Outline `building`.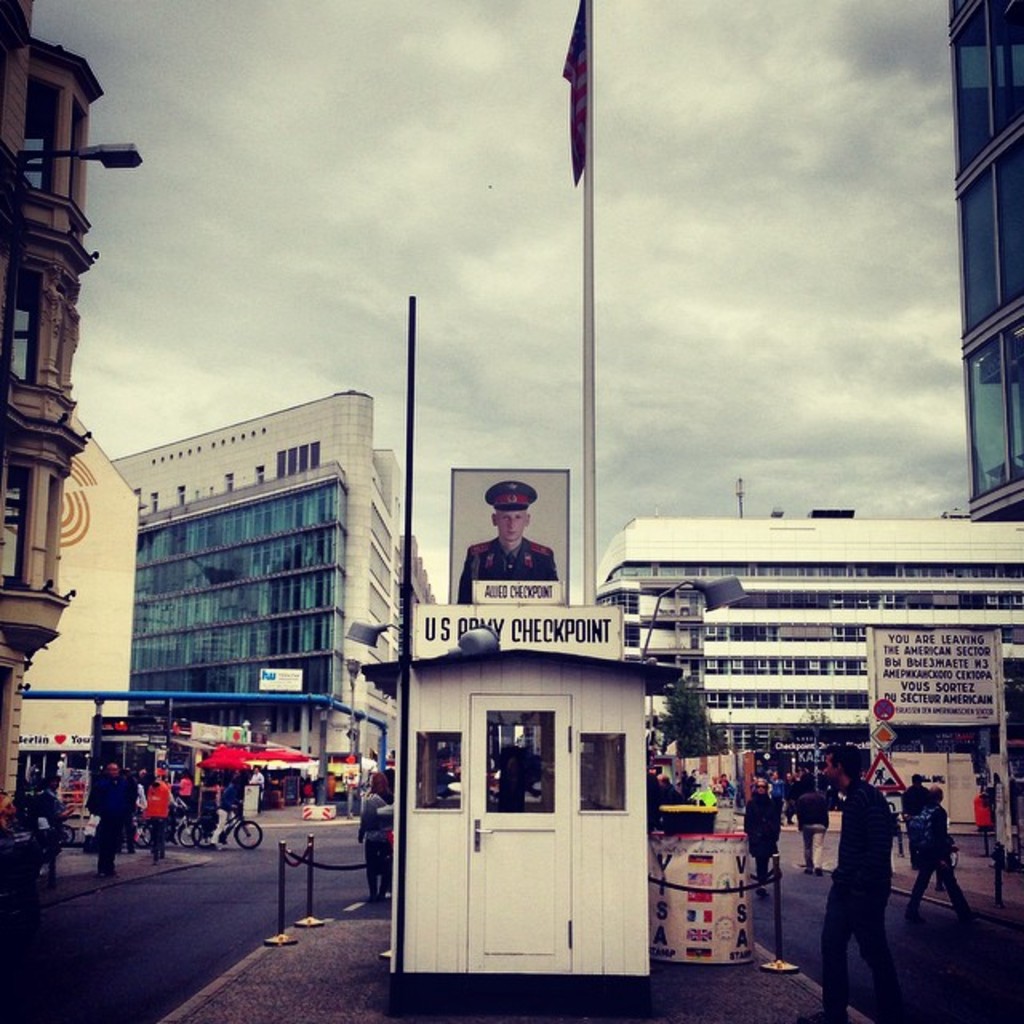
Outline: bbox=(0, 355, 139, 733).
